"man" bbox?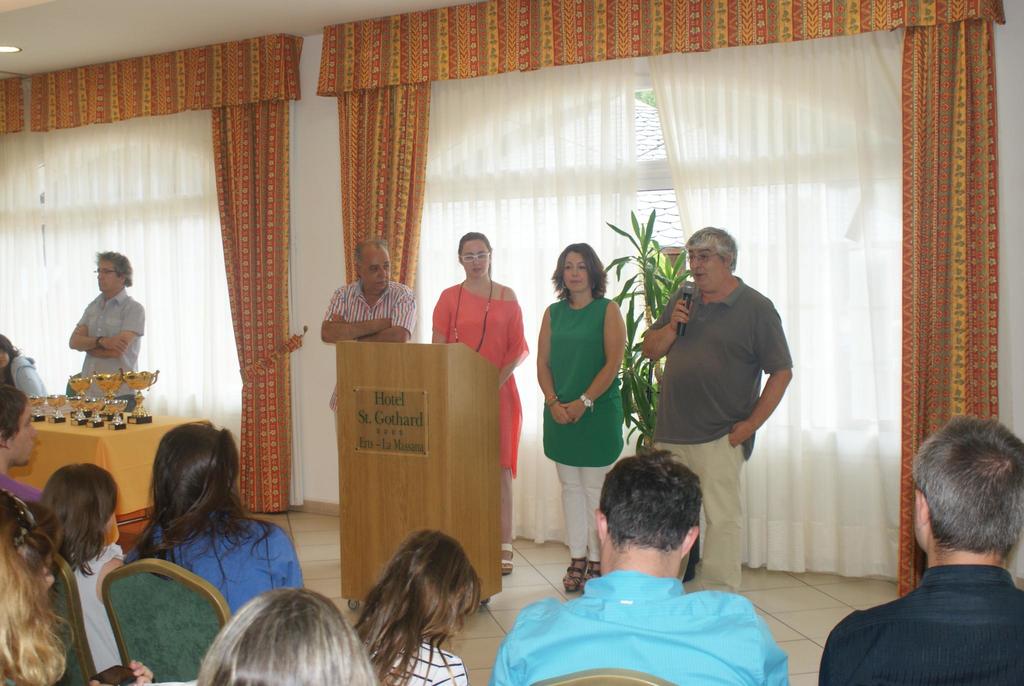
(x1=319, y1=236, x2=417, y2=420)
